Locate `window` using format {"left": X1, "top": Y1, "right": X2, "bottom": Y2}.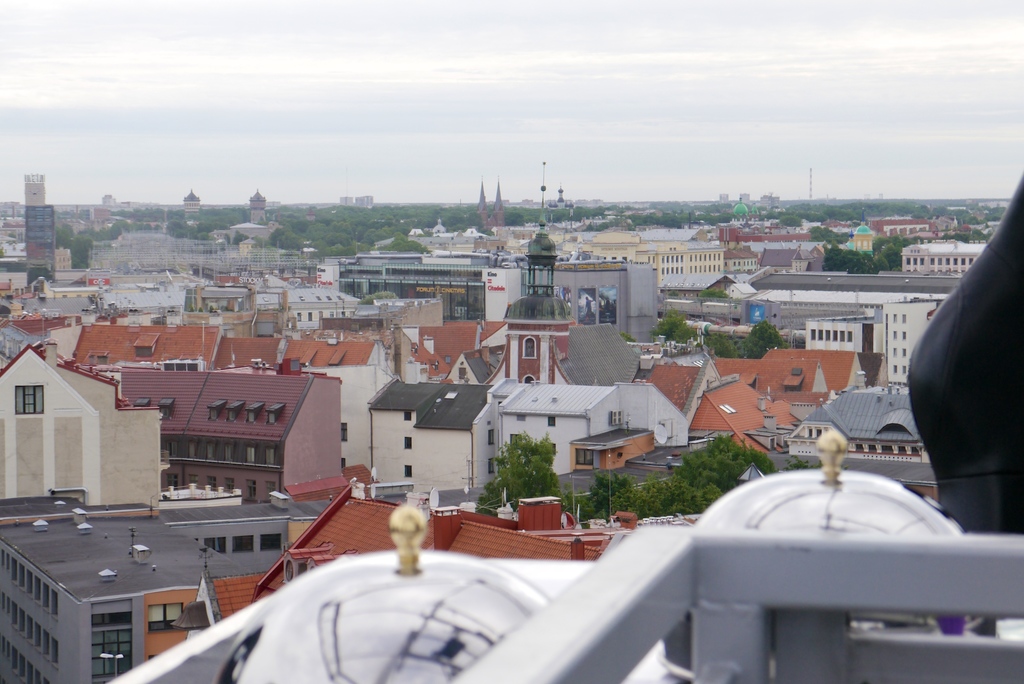
{"left": 207, "top": 439, "right": 216, "bottom": 458}.
